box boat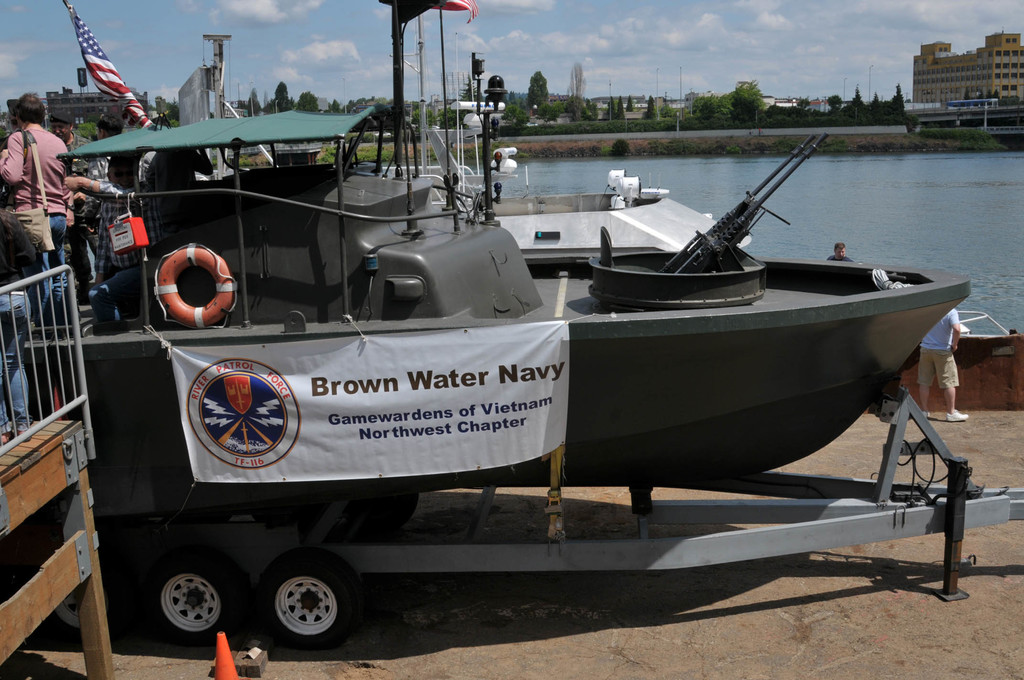
box(74, 35, 942, 595)
